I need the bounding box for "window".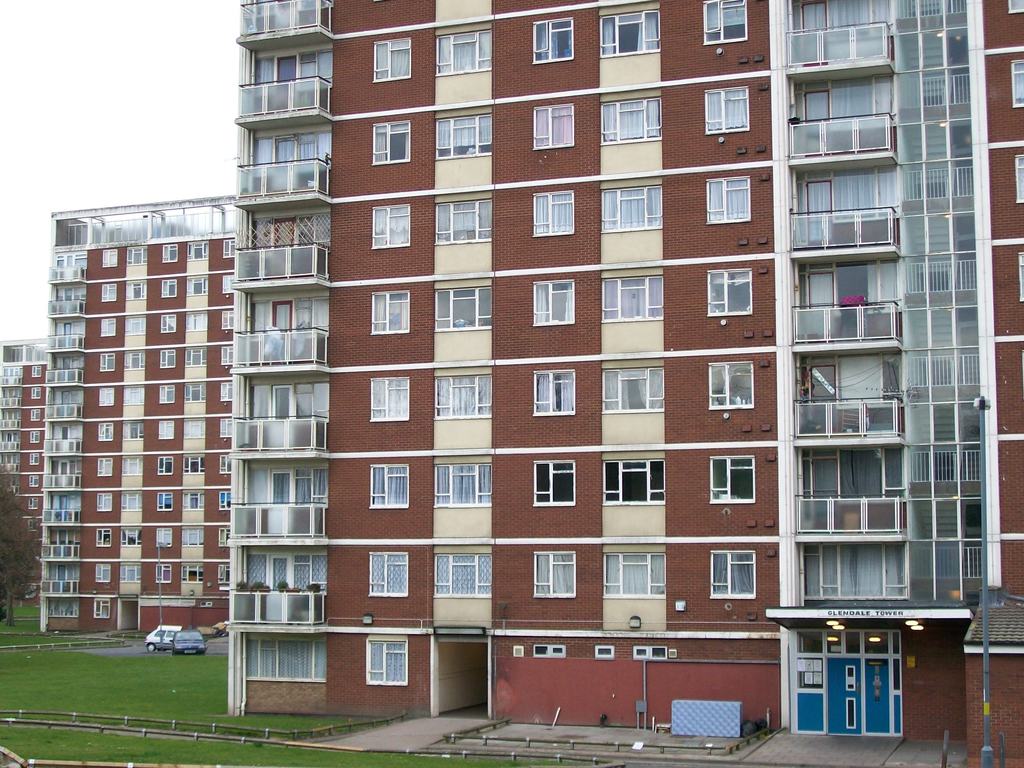
Here it is: rect(68, 390, 84, 407).
